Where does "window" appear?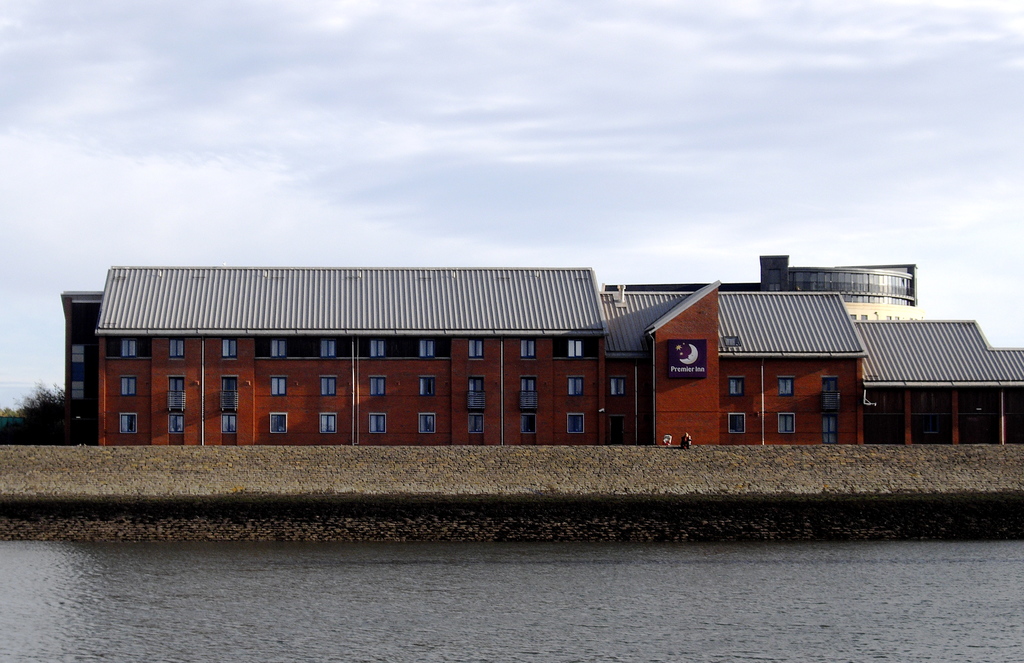
Appears at 470/373/484/403.
